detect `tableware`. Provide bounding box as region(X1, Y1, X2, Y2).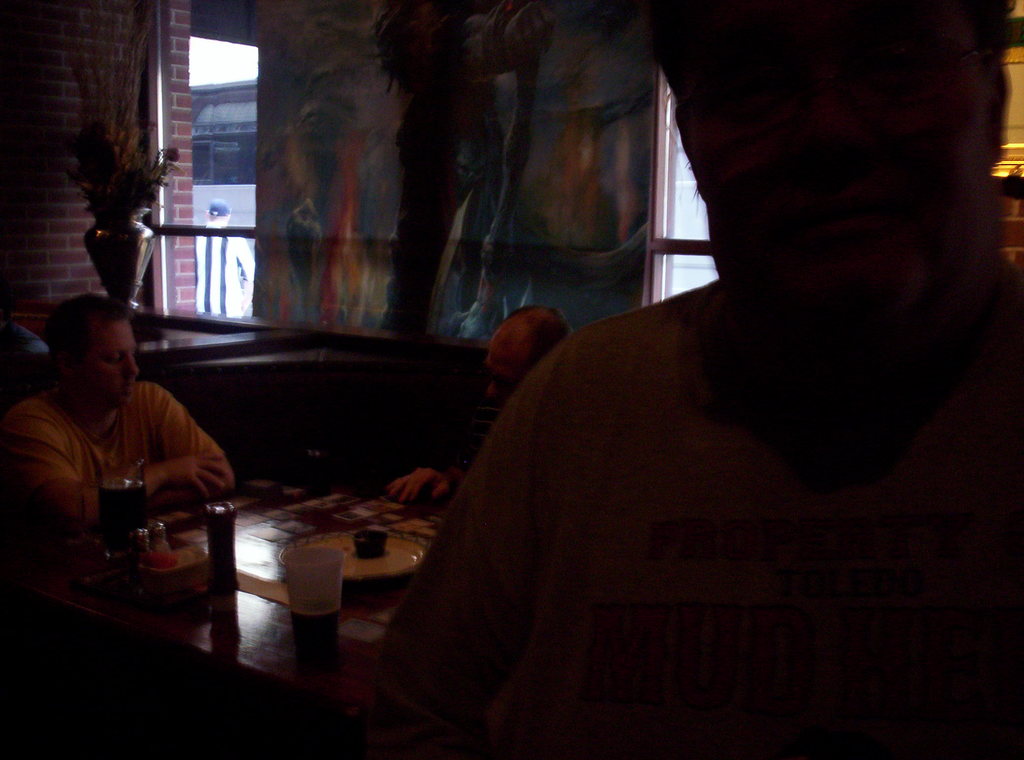
region(280, 523, 425, 583).
